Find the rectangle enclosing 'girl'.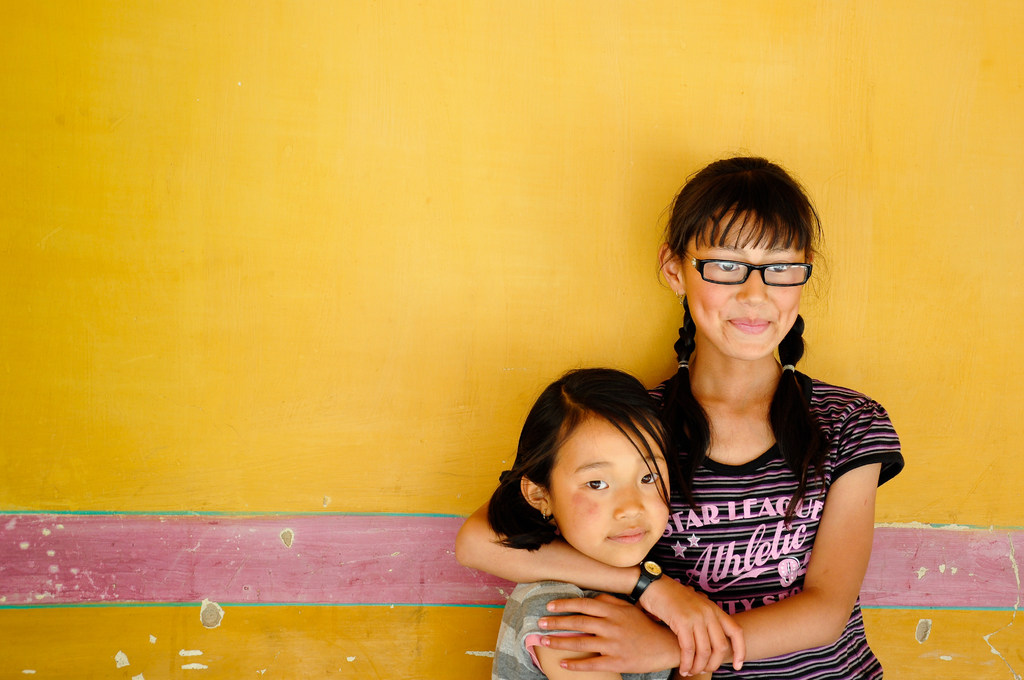
454,145,904,679.
